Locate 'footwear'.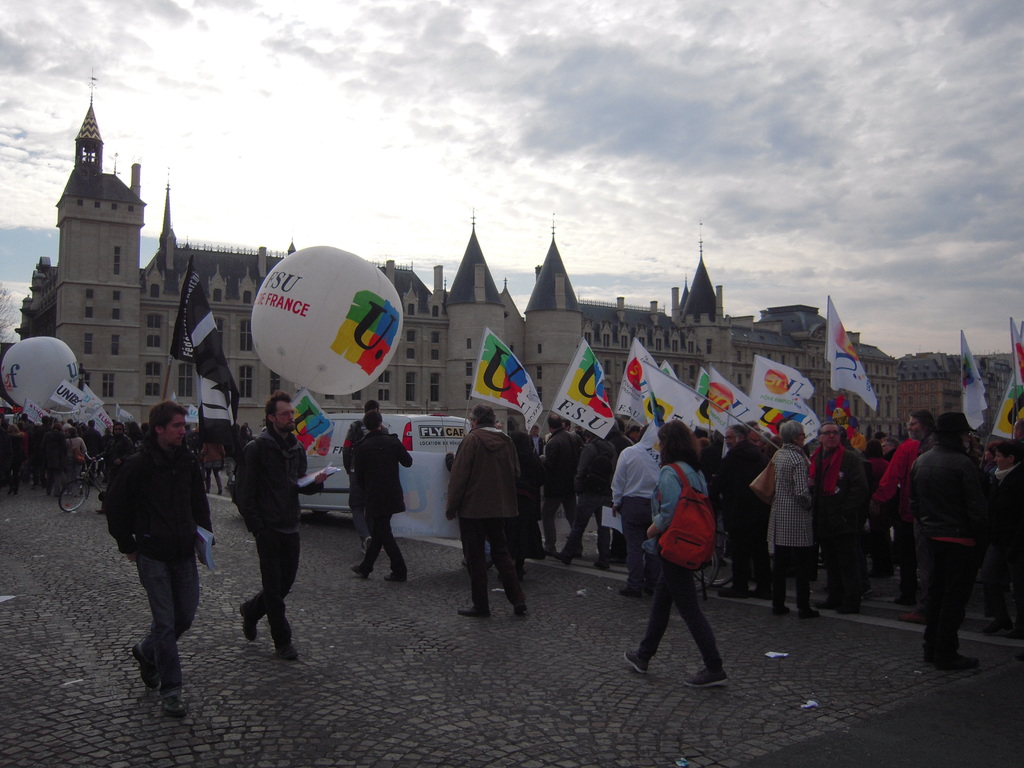
Bounding box: x1=455, y1=608, x2=491, y2=617.
